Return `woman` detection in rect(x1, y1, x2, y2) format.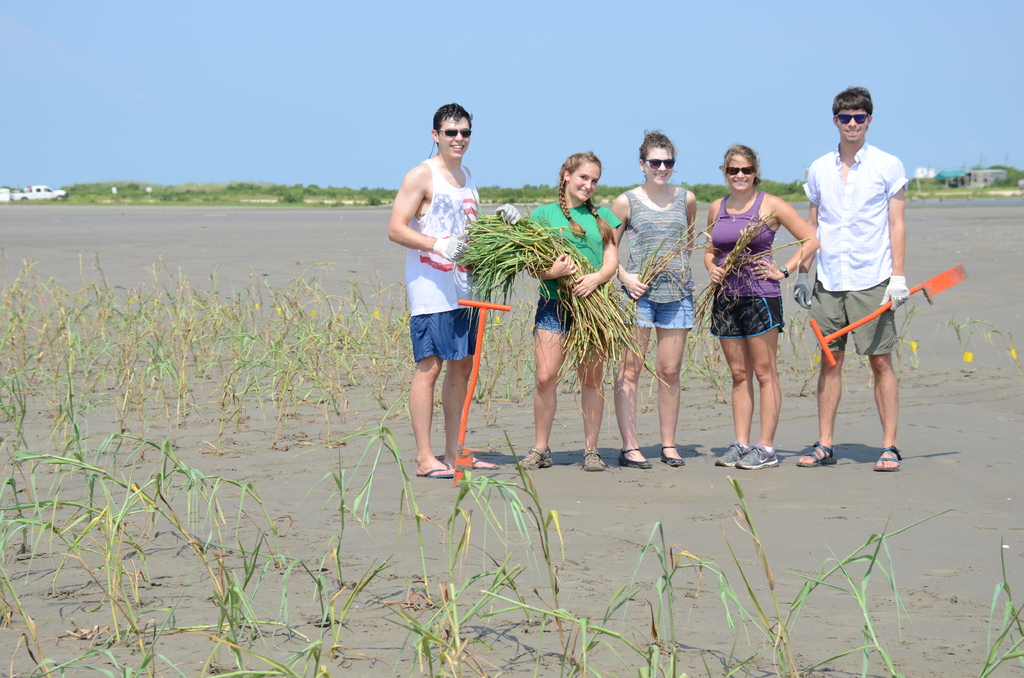
rect(607, 129, 696, 469).
